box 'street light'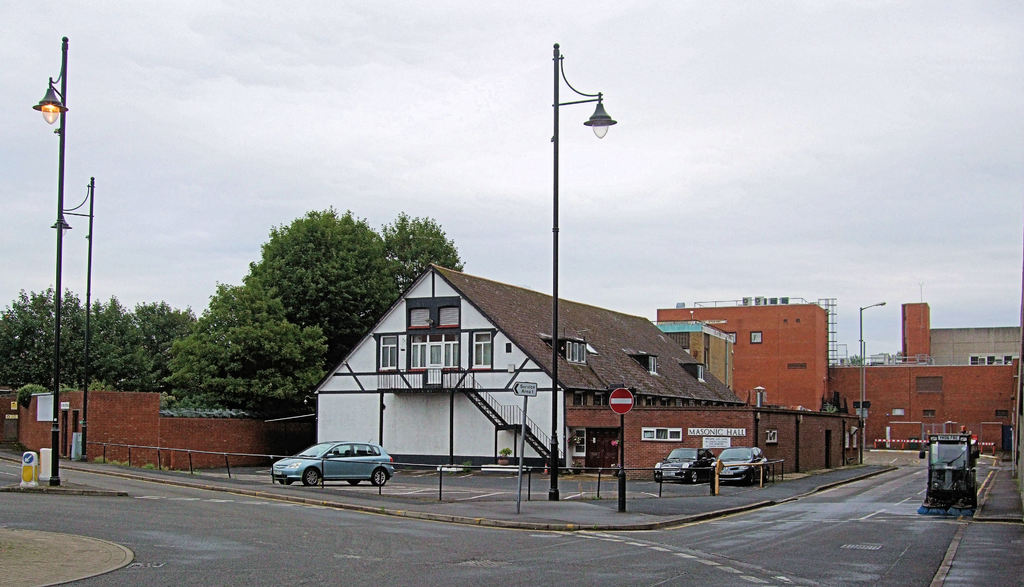
44:175:95:457
